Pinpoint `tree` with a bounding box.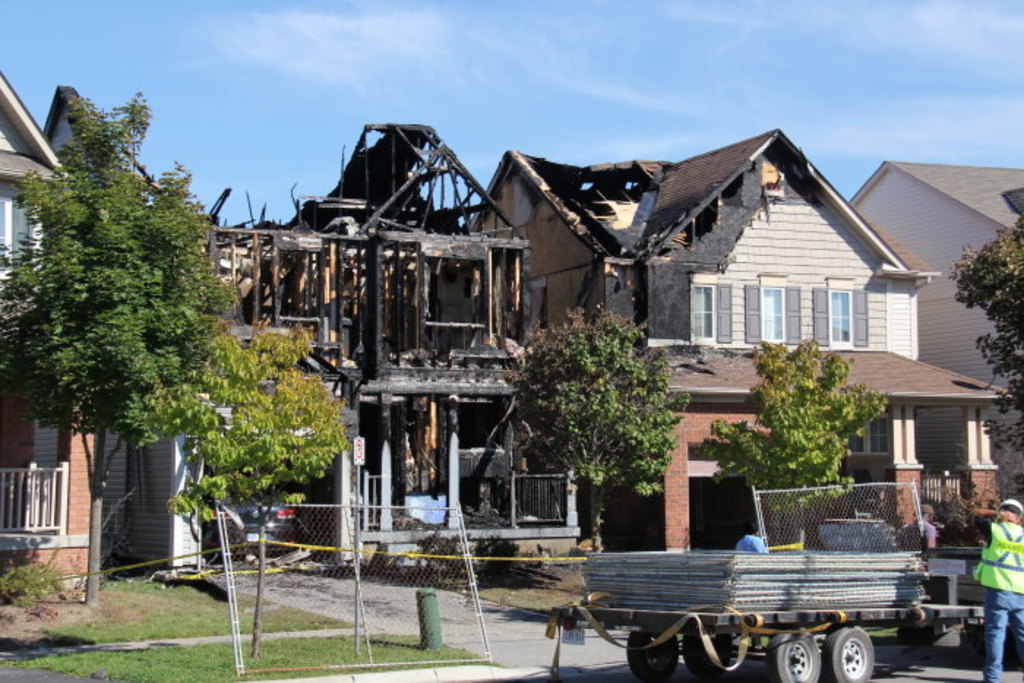
BBox(509, 310, 680, 559).
